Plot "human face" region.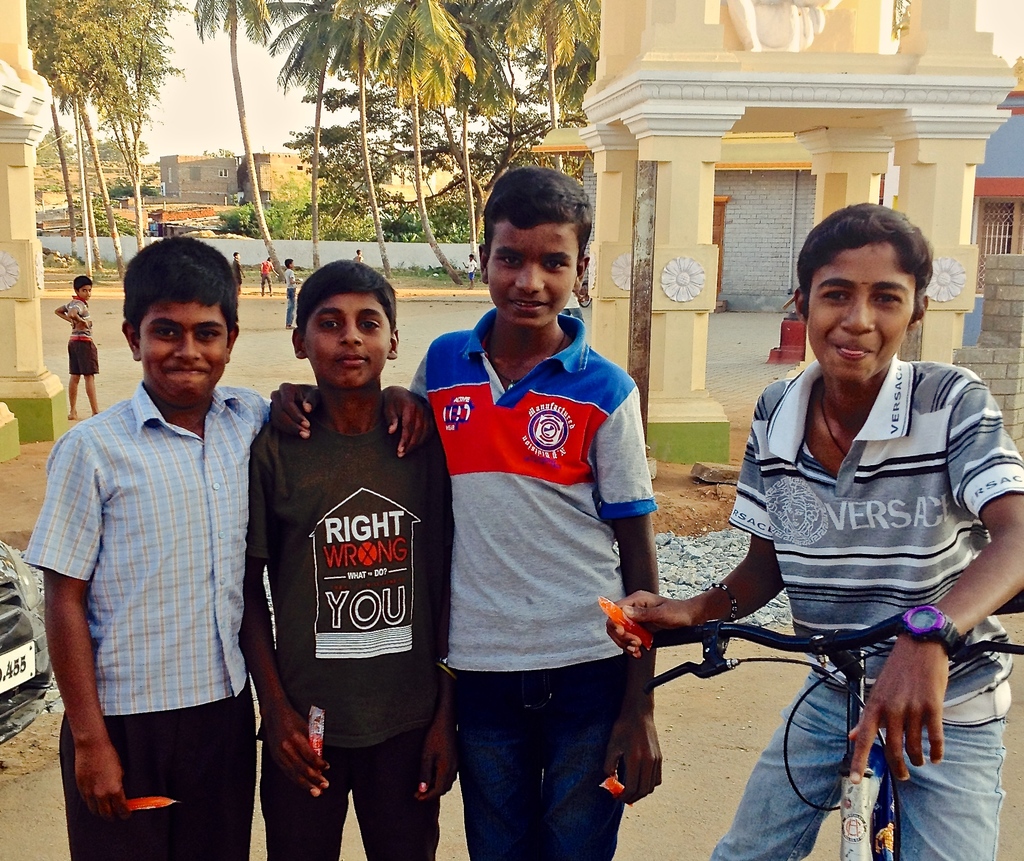
Plotted at (290,263,296,270).
